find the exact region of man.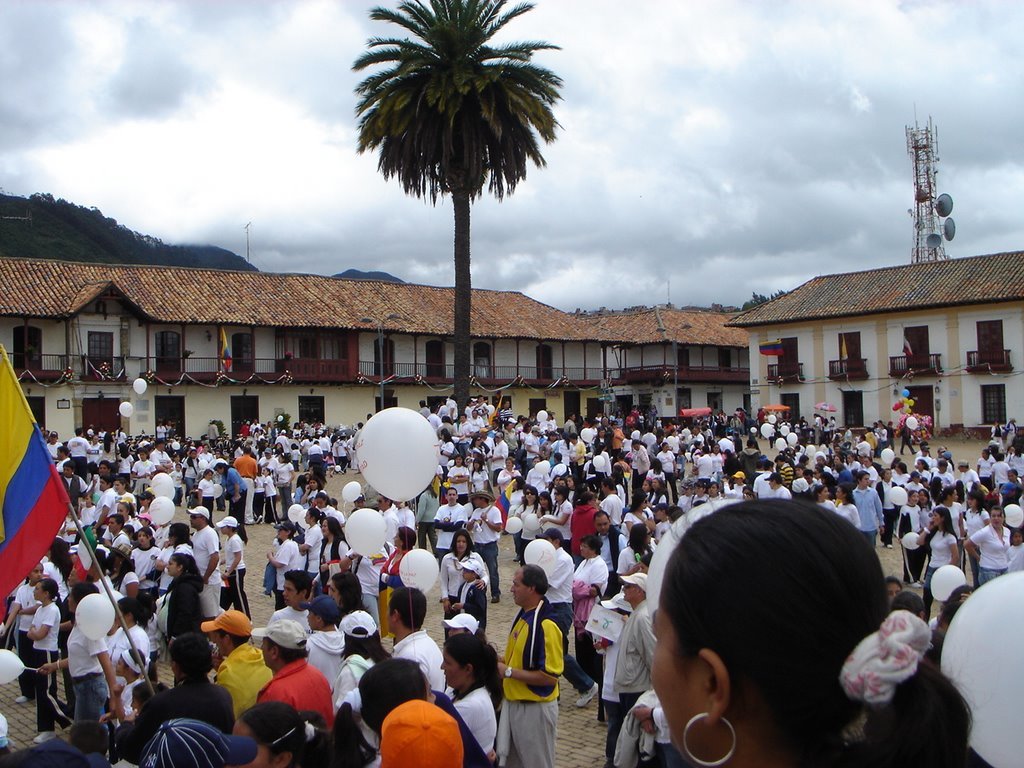
Exact region: BBox(466, 493, 505, 600).
